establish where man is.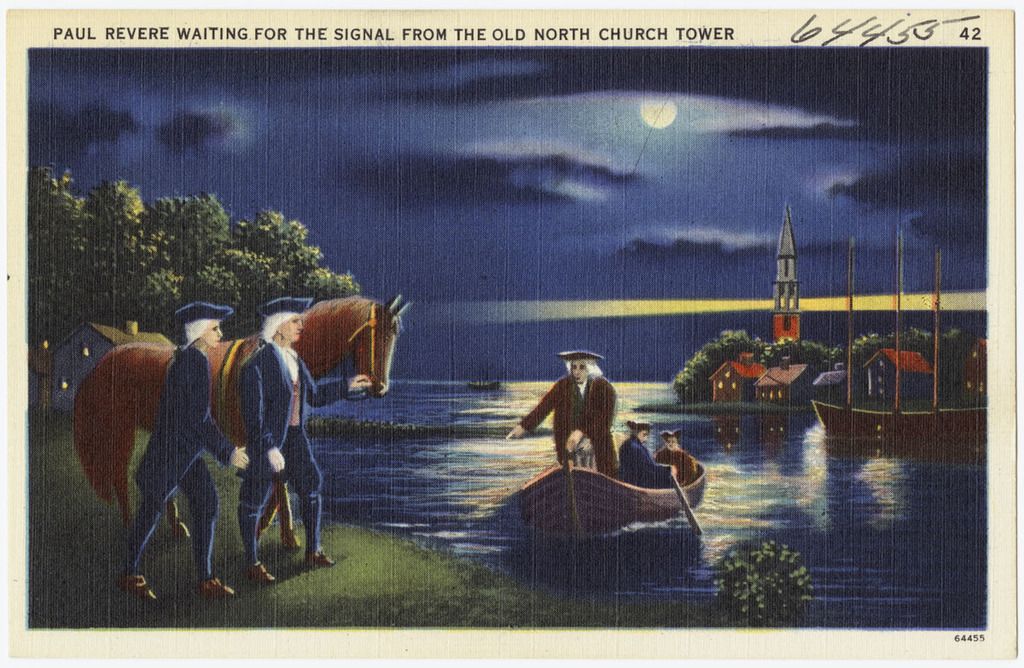
Established at (519, 347, 641, 495).
